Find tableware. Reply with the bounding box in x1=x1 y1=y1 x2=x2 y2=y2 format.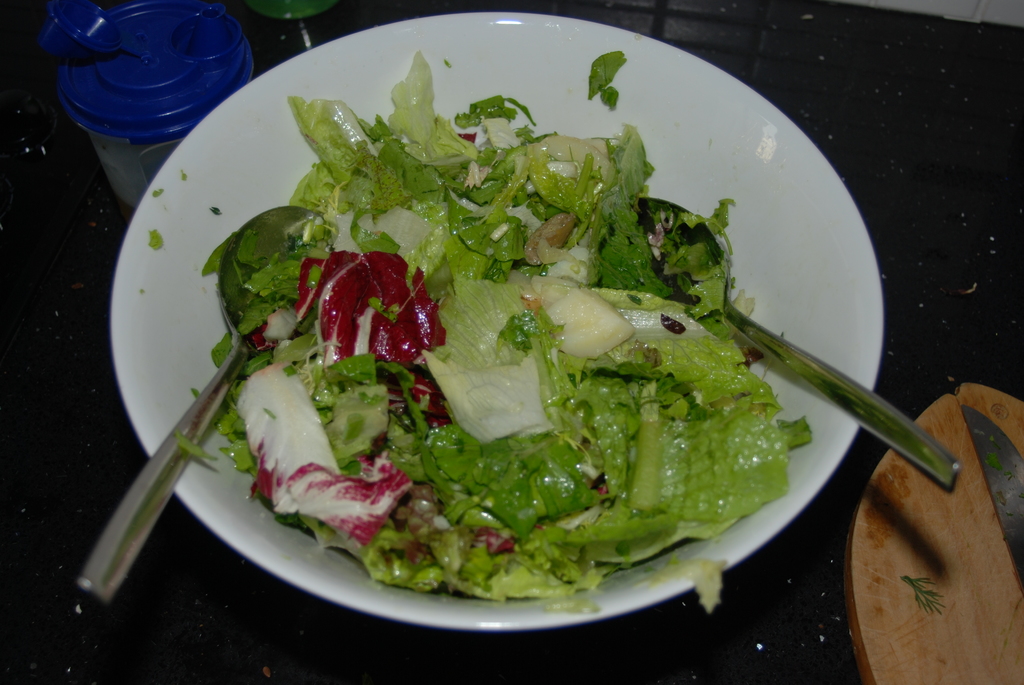
x1=106 y1=14 x2=905 y2=652.
